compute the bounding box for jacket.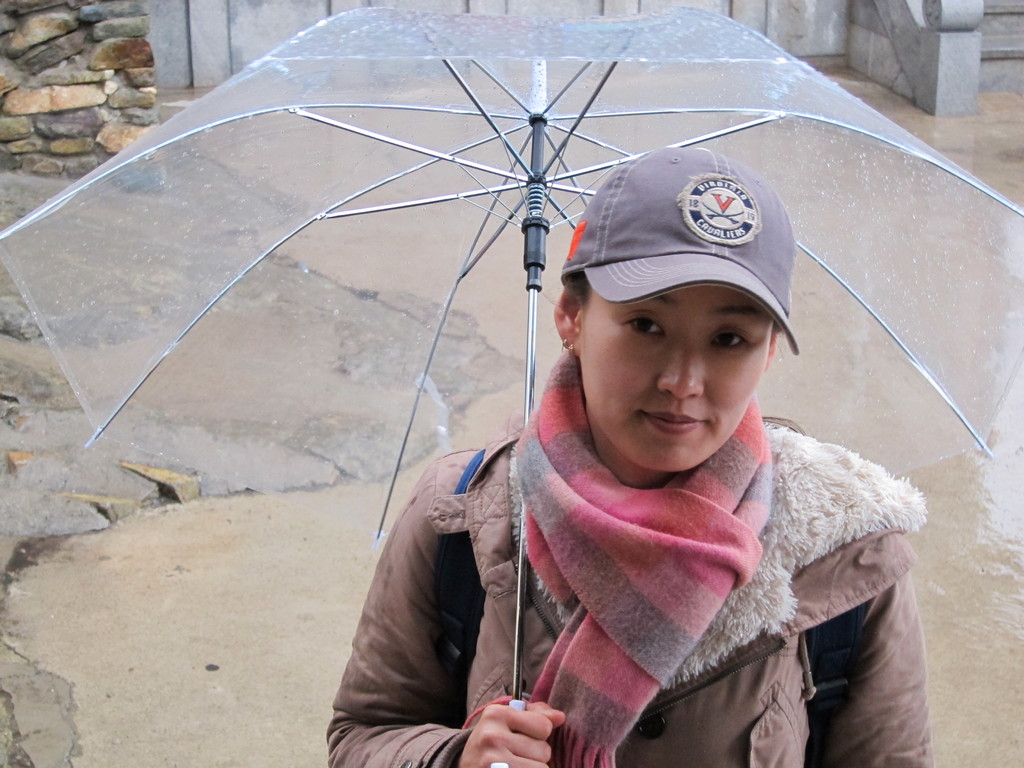
{"left": 222, "top": 118, "right": 908, "bottom": 767}.
